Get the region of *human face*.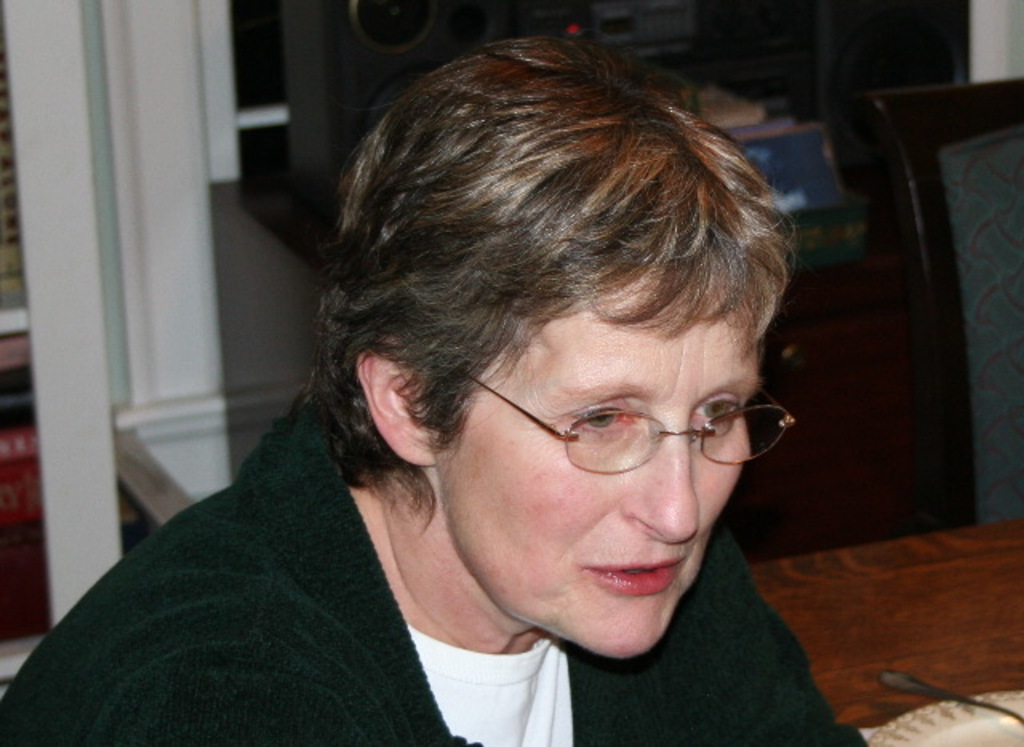
<region>429, 270, 755, 657</region>.
